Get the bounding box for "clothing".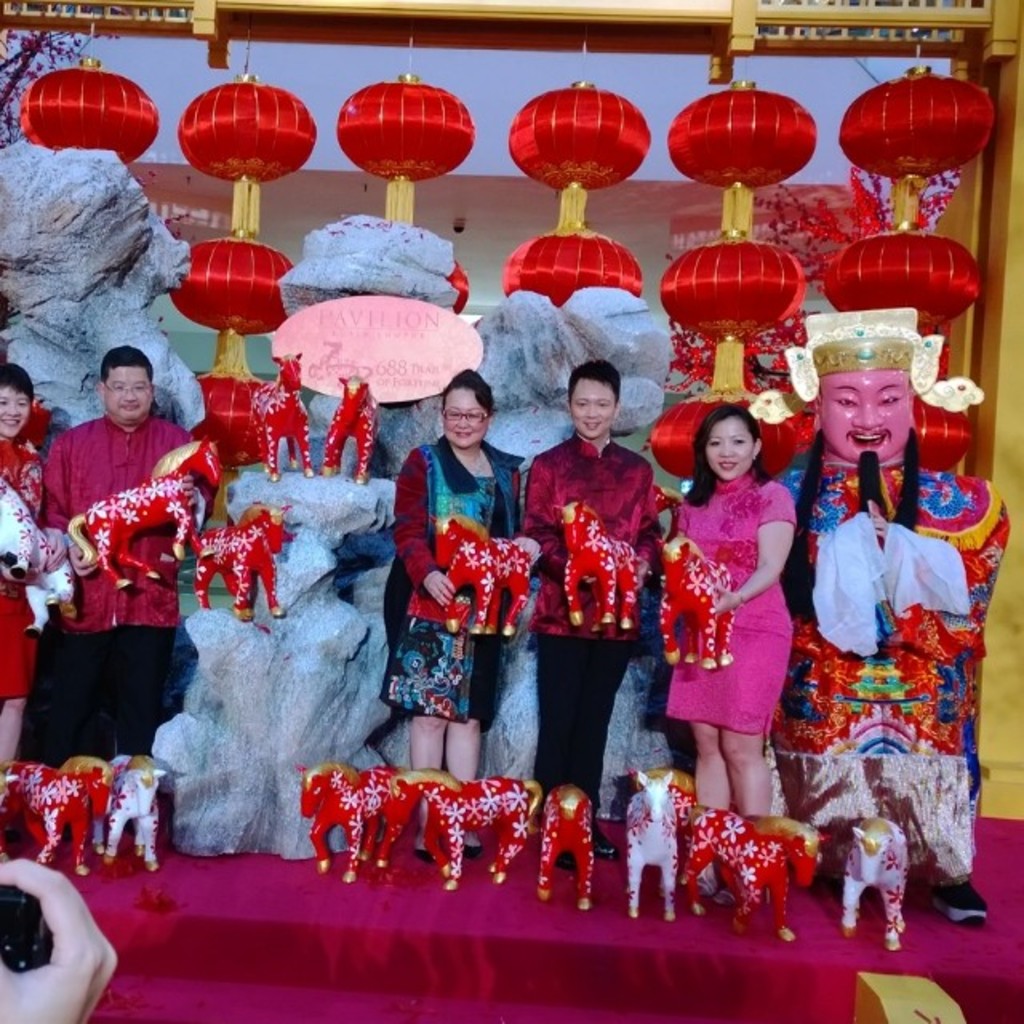
box=[515, 438, 640, 819].
